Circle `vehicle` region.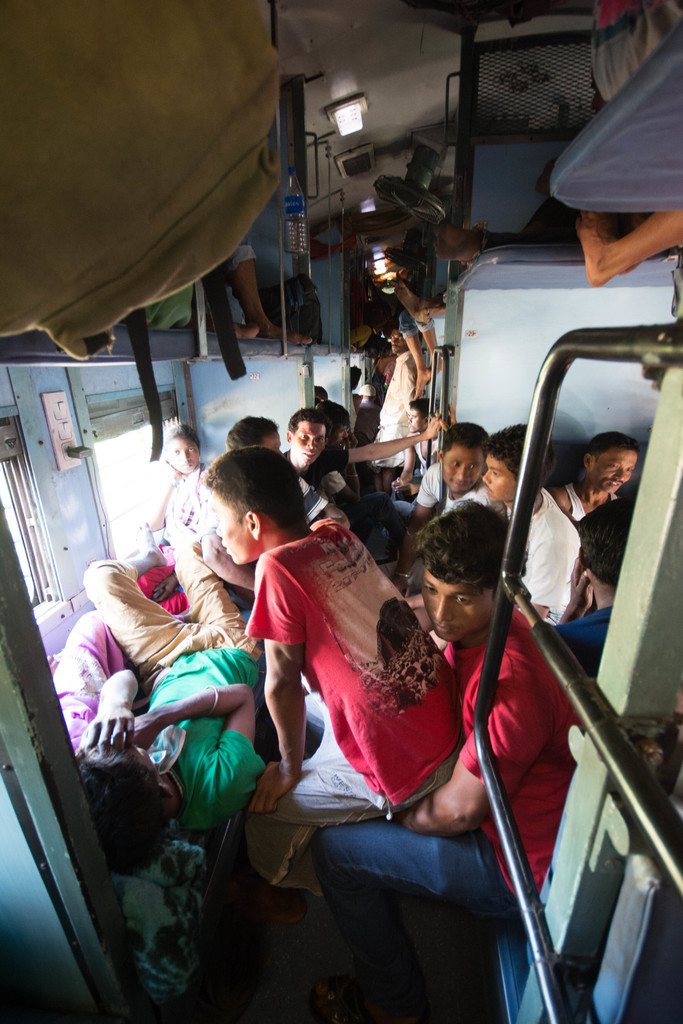
Region: x1=0, y1=0, x2=682, y2=1023.
